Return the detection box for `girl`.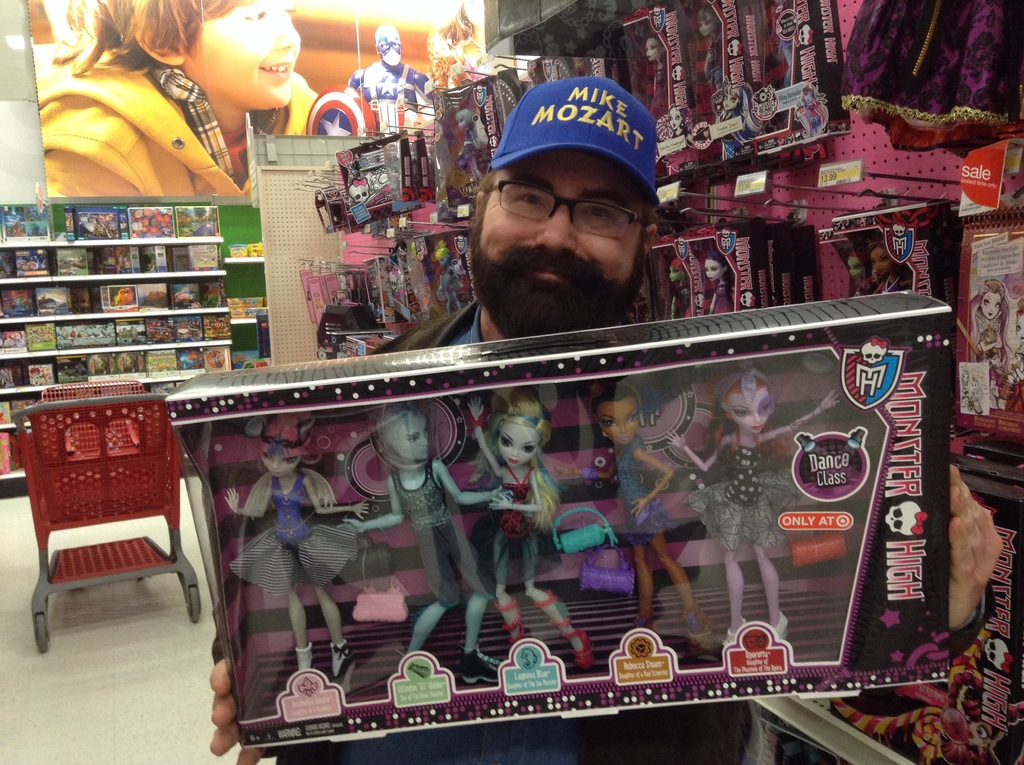
x1=667 y1=114 x2=701 y2=170.
